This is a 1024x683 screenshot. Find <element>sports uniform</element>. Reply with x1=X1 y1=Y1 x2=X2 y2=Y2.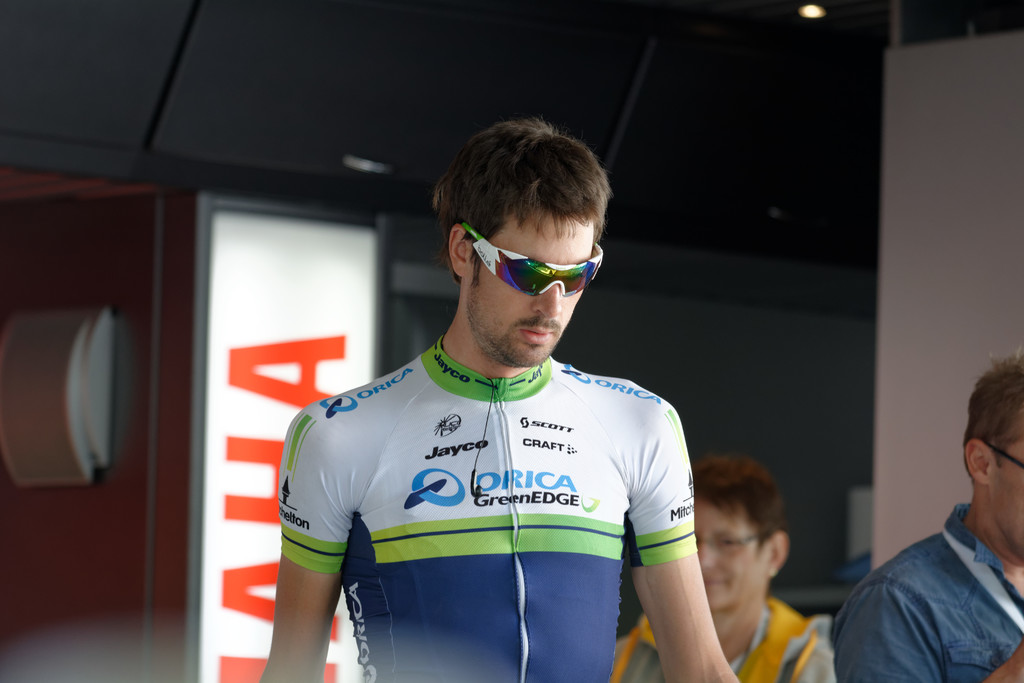
x1=615 y1=580 x2=815 y2=682.
